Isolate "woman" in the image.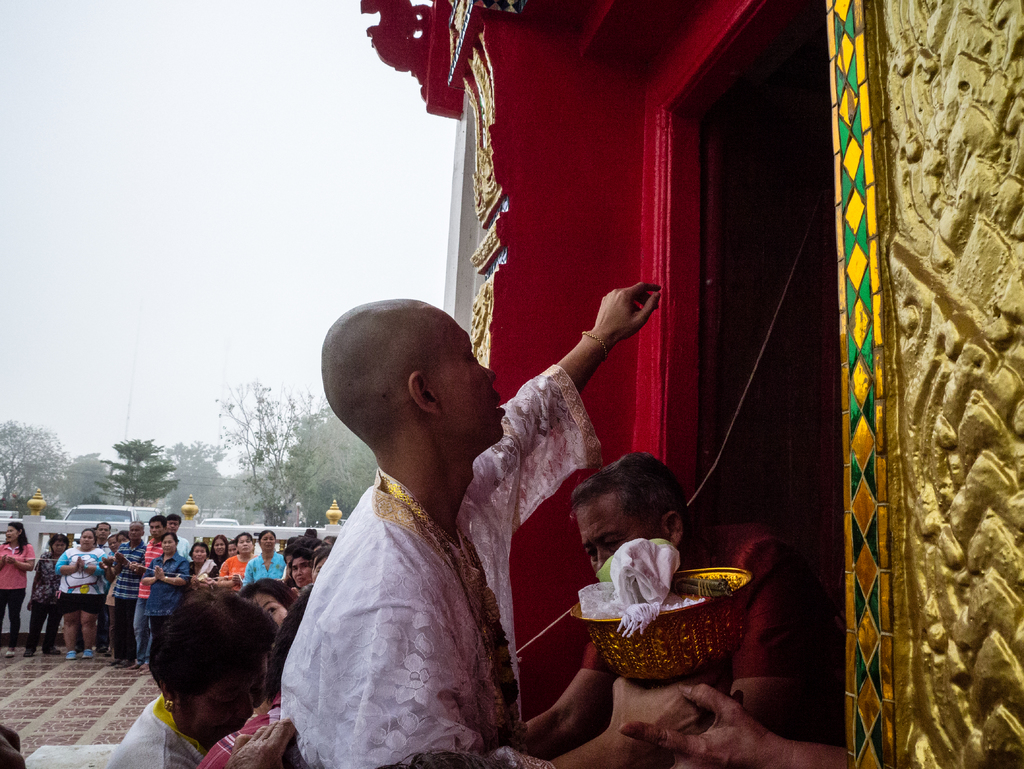
Isolated region: 0,519,36,660.
